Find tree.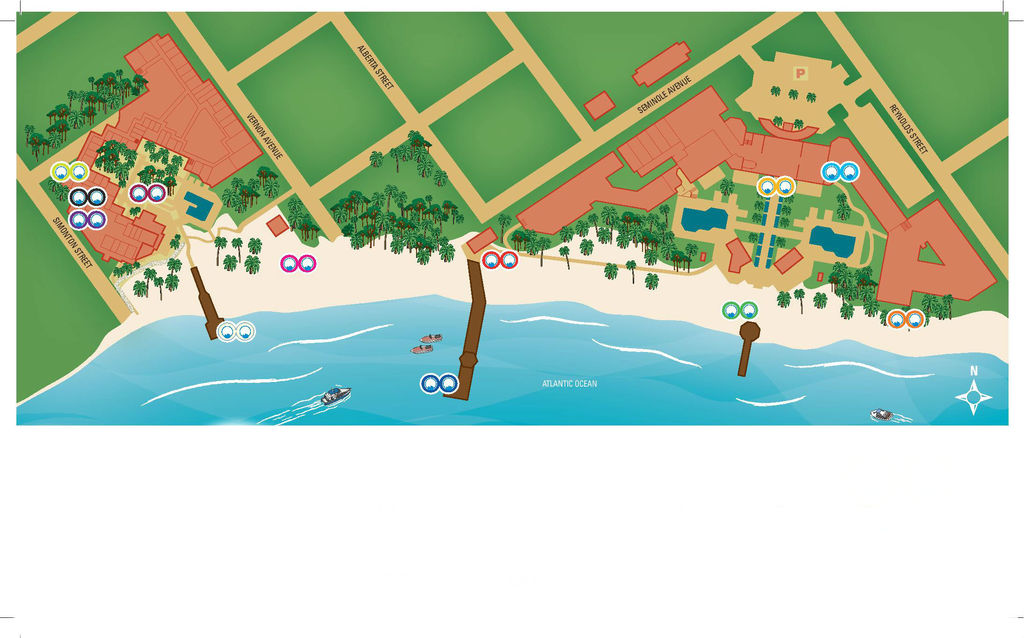
112, 270, 122, 280.
